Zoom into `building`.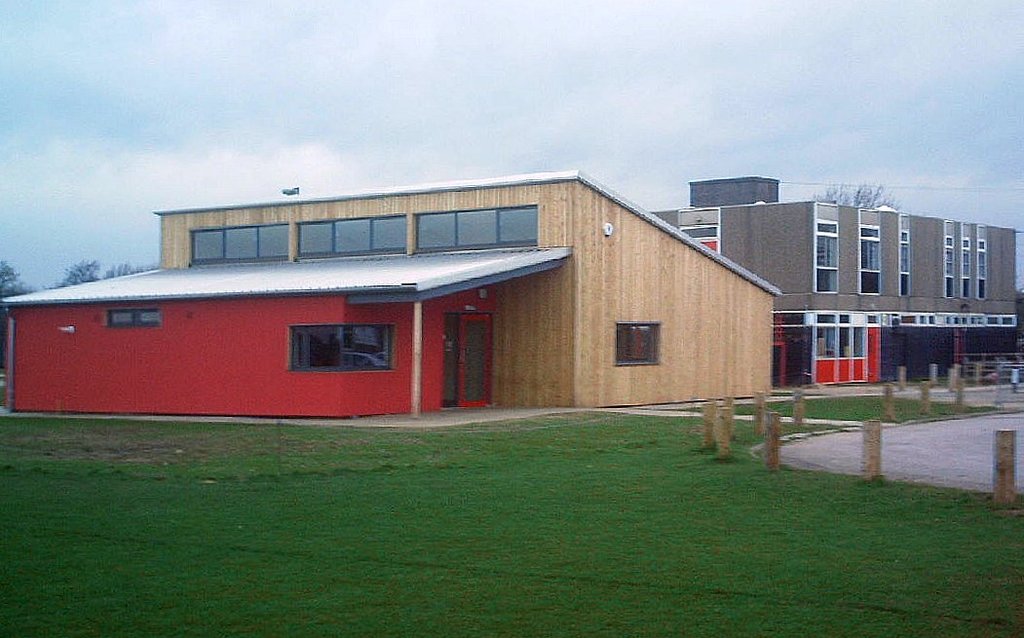
Zoom target: 651 174 1017 388.
